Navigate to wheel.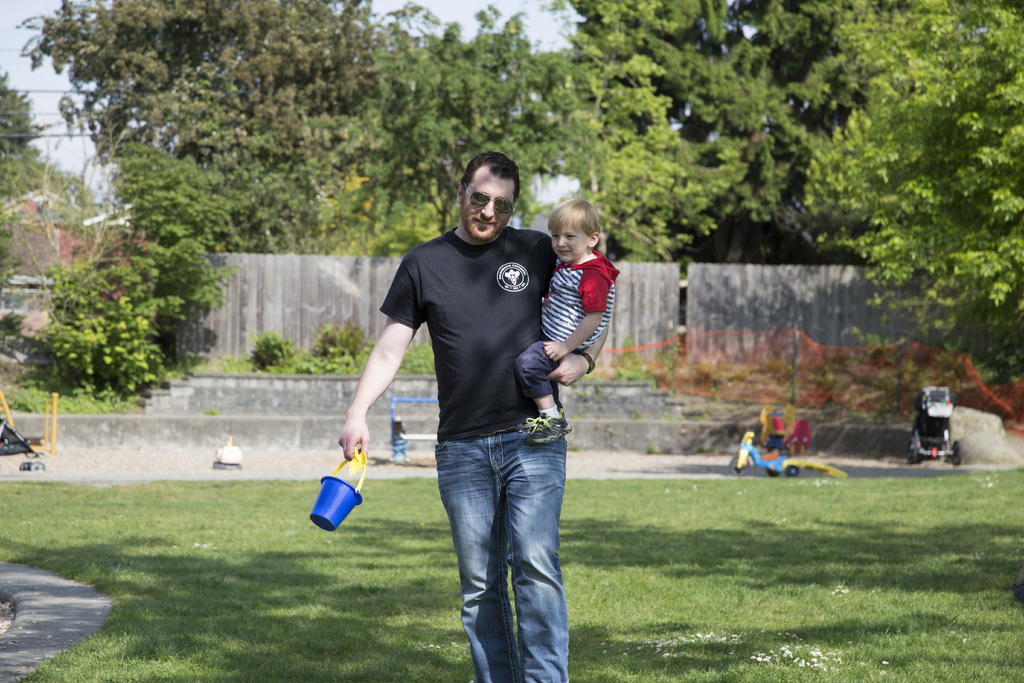
Navigation target: [950,440,963,468].
